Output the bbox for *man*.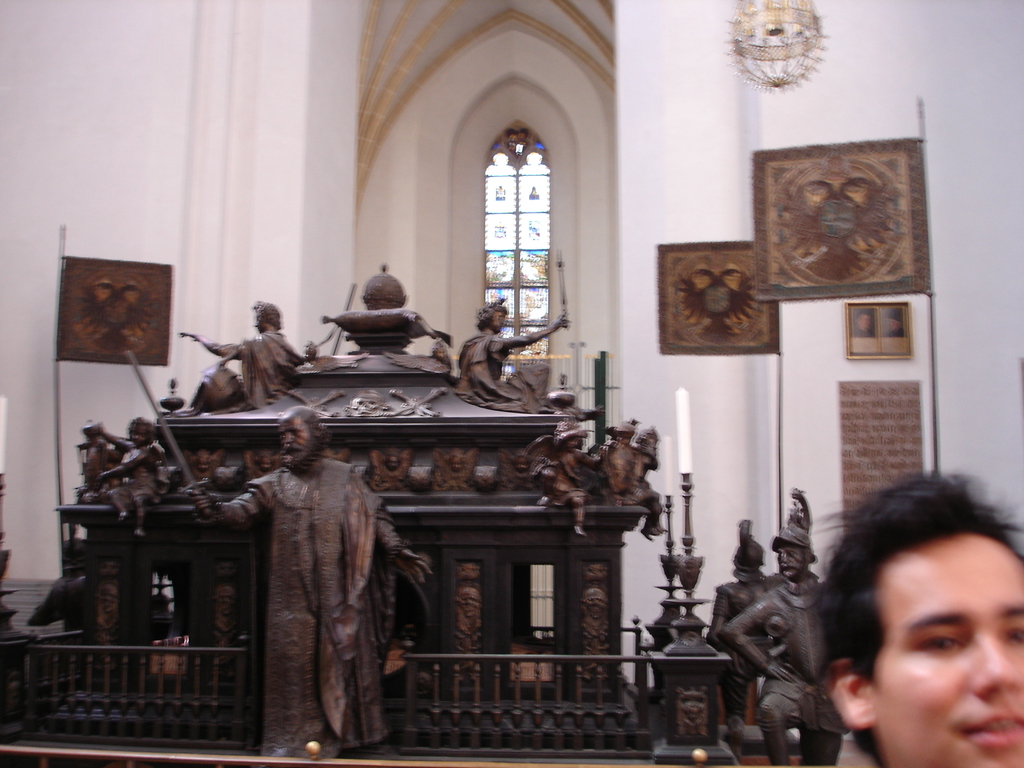
<bbox>190, 410, 428, 755</bbox>.
